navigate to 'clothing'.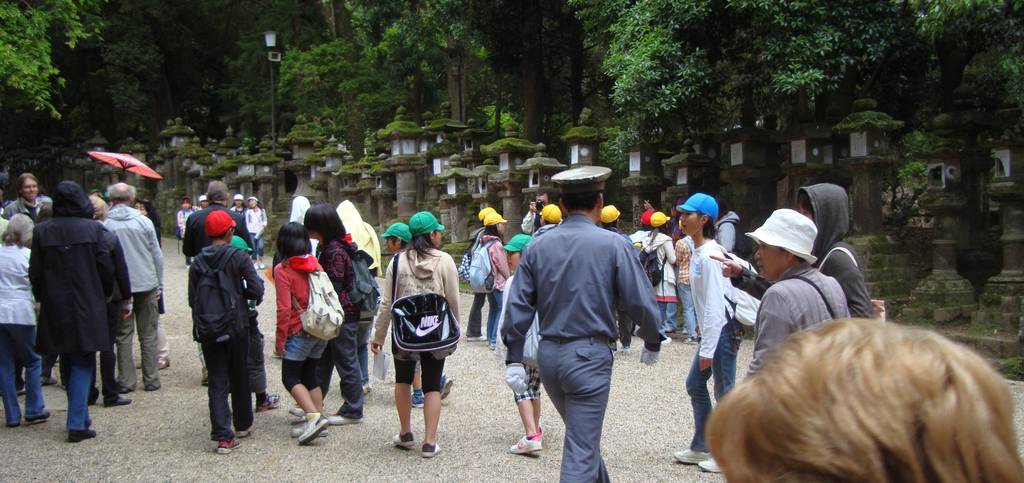
Navigation target: 369/245/464/394.
